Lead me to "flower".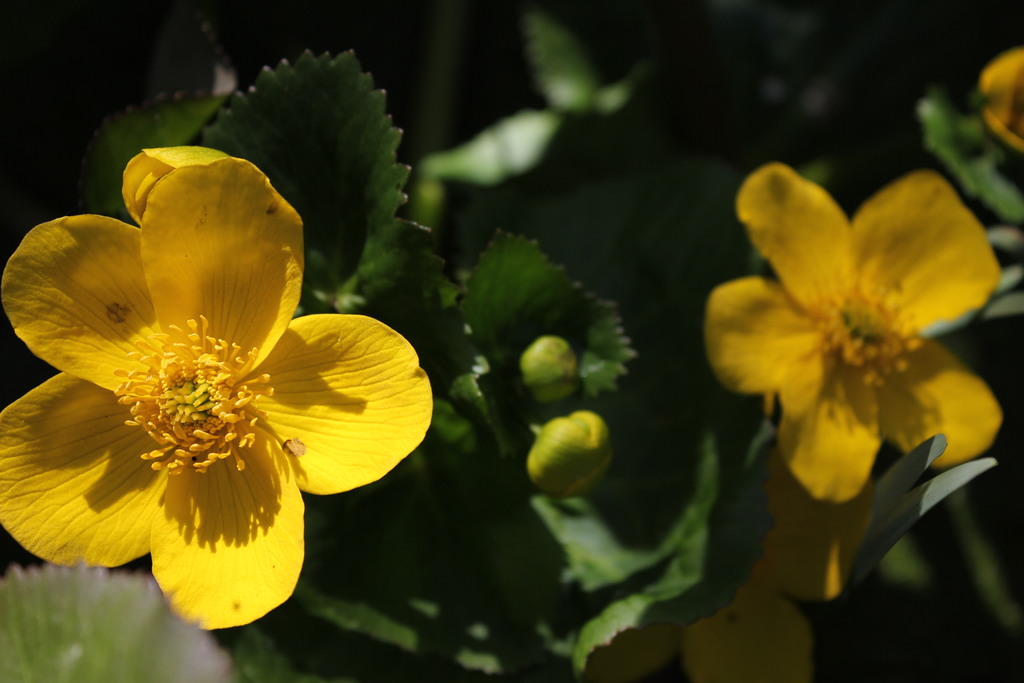
Lead to pyautogui.locateOnScreen(584, 439, 877, 682).
